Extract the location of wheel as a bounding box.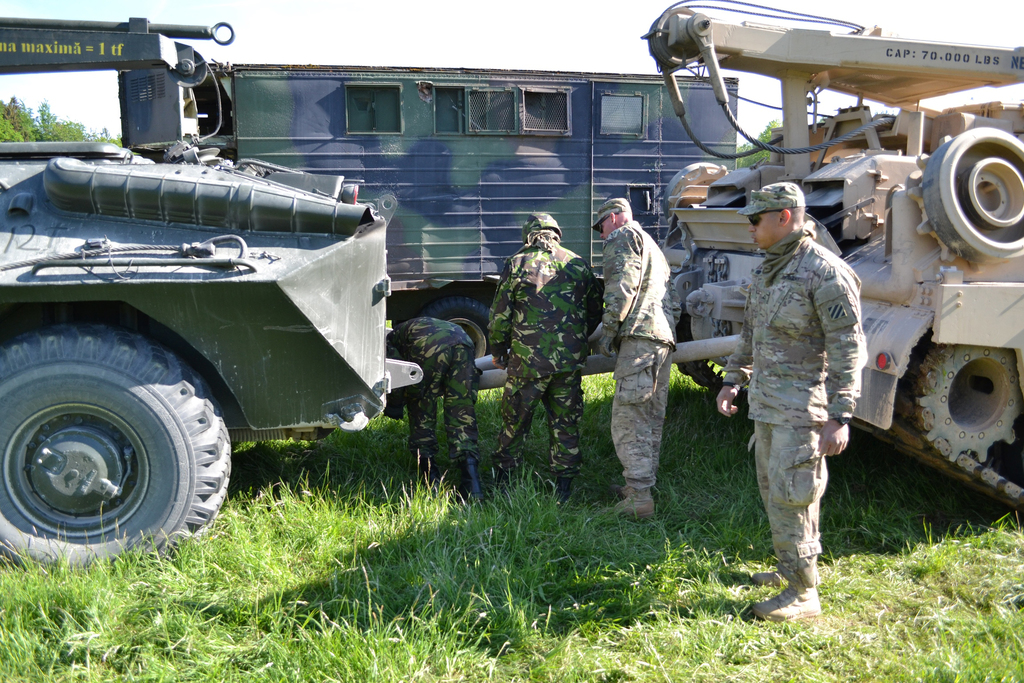
box=[662, 163, 731, 232].
